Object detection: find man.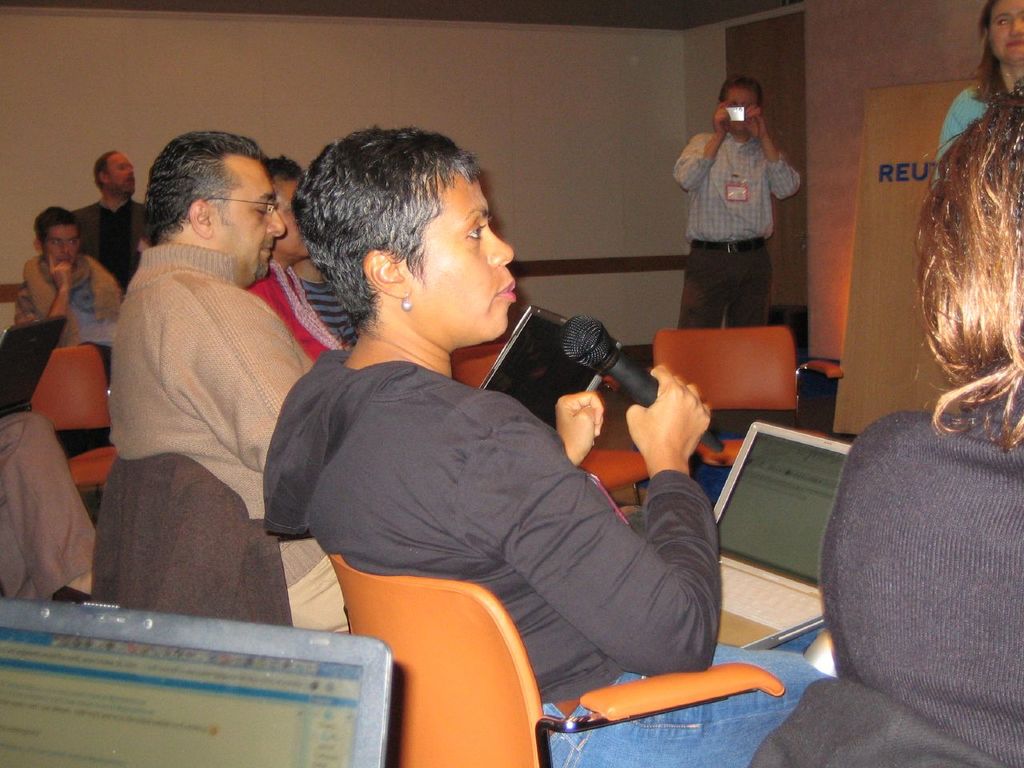
(left=22, top=202, right=125, bottom=353).
